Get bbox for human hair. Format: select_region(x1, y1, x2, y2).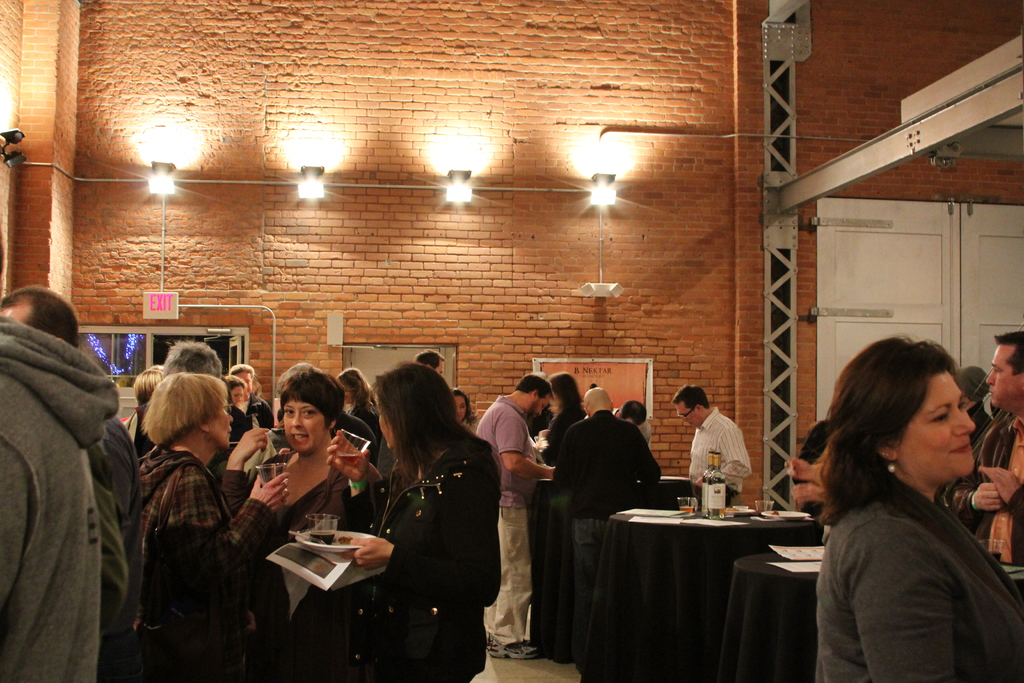
select_region(515, 375, 554, 402).
